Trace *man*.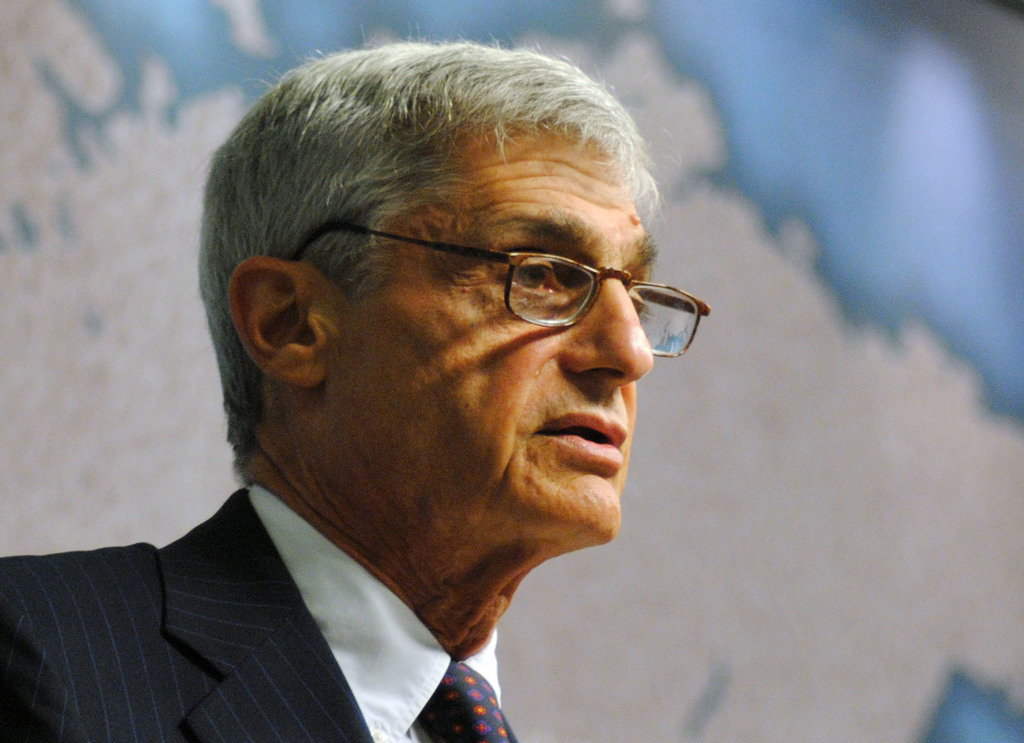
Traced to pyautogui.locateOnScreen(4, 39, 824, 739).
